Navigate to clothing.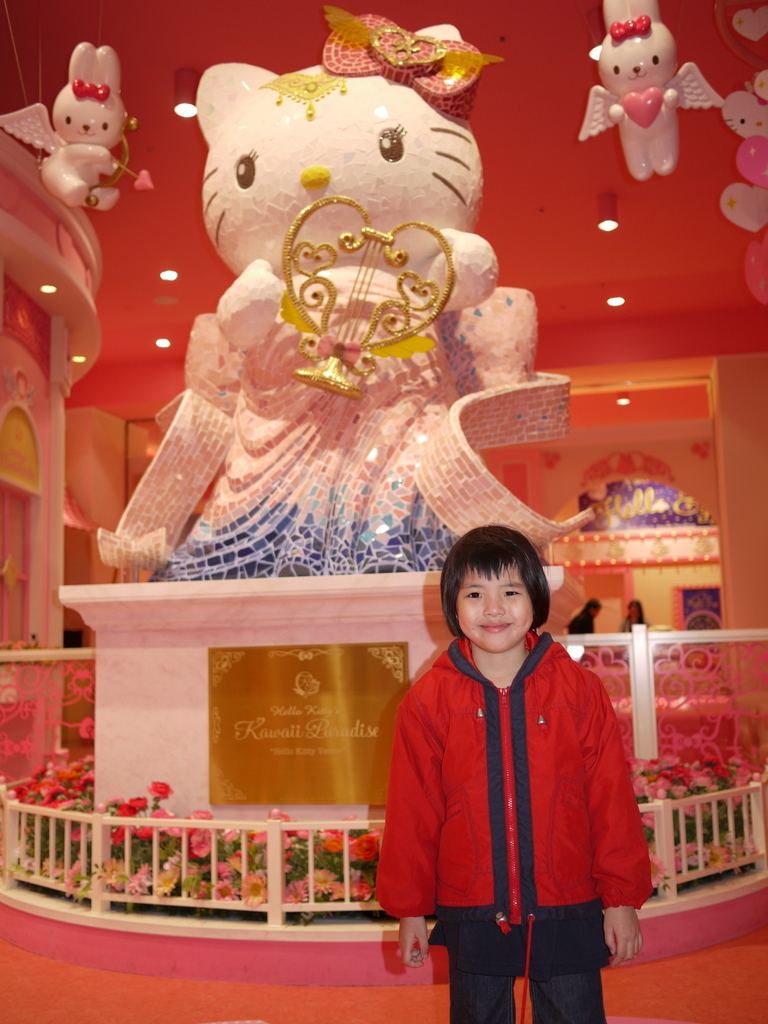
Navigation target: (x1=384, y1=627, x2=651, y2=993).
